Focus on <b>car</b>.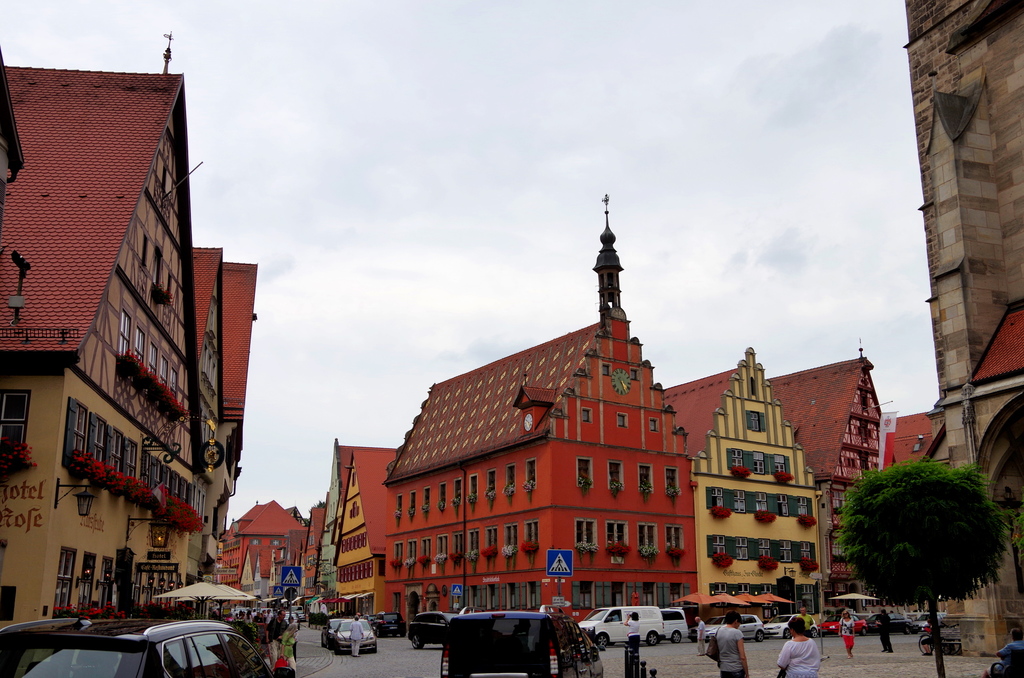
Focused at 439, 611, 601, 677.
